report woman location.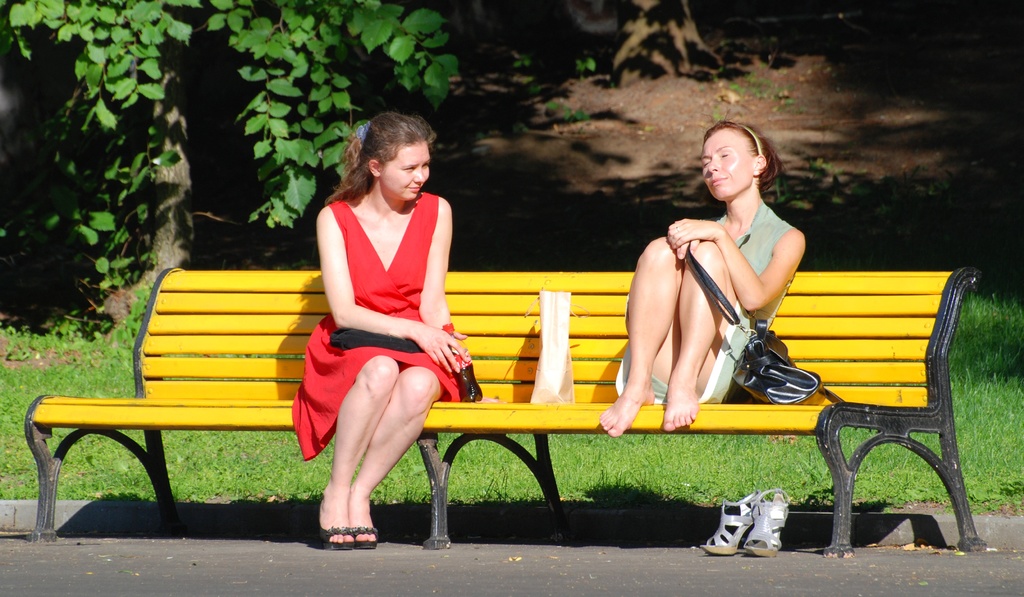
Report: [286, 112, 470, 553].
